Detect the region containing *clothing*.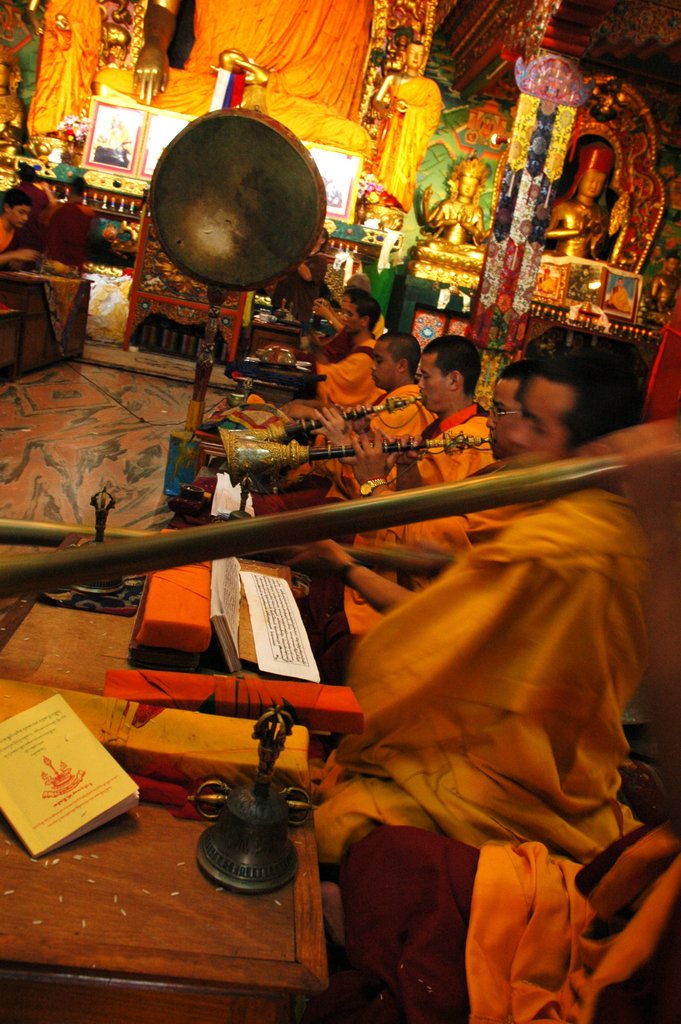
bbox(0, 218, 19, 252).
